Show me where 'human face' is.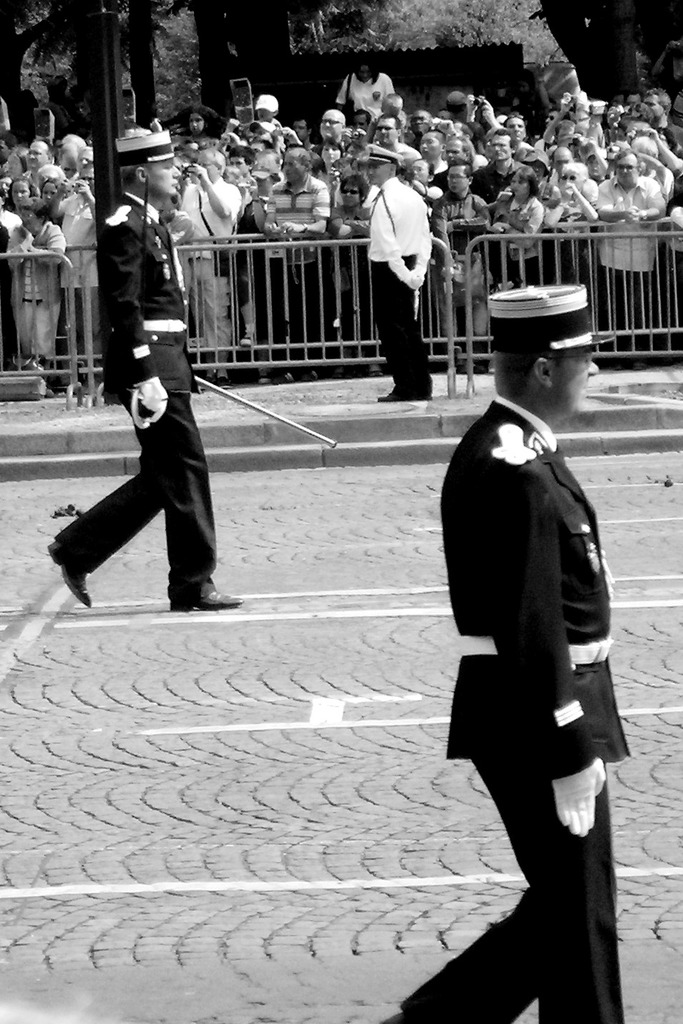
'human face' is at select_region(587, 160, 598, 177).
